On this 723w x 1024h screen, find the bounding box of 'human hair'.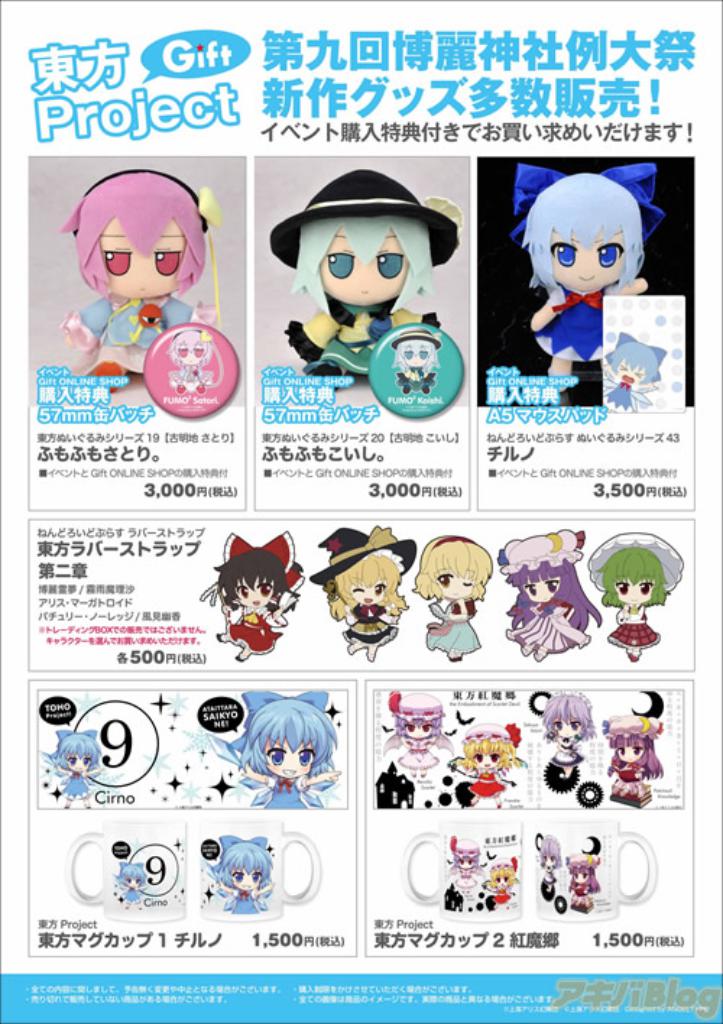
Bounding box: [x1=458, y1=738, x2=516, y2=772].
